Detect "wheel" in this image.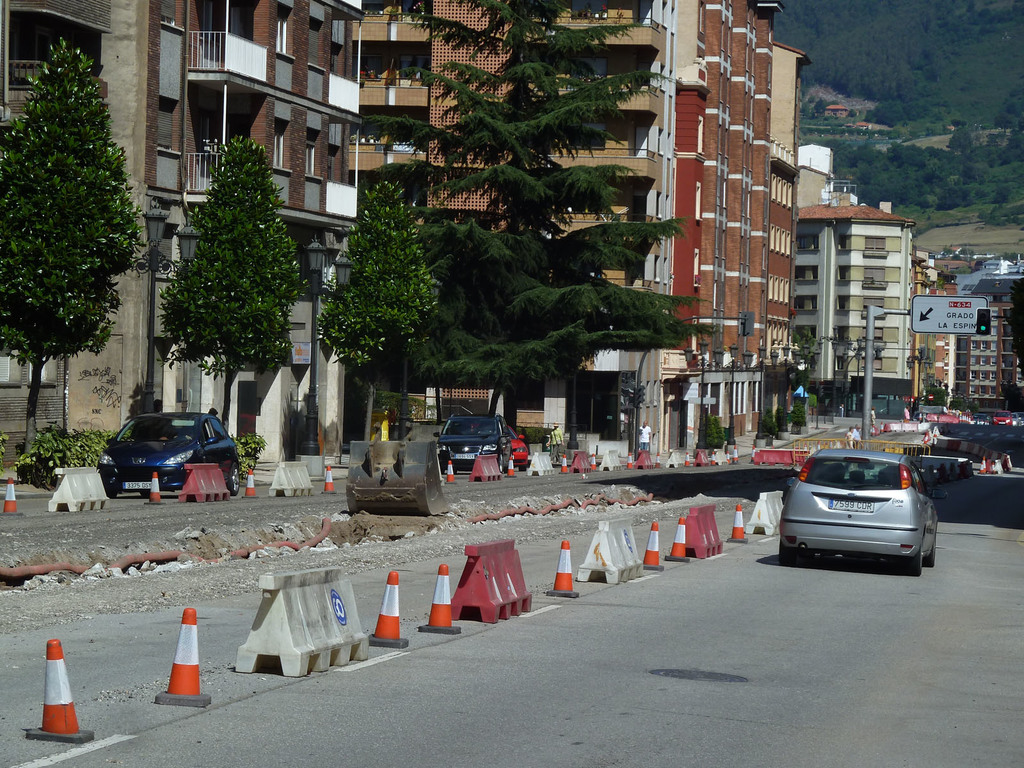
Detection: box=[499, 454, 504, 471].
